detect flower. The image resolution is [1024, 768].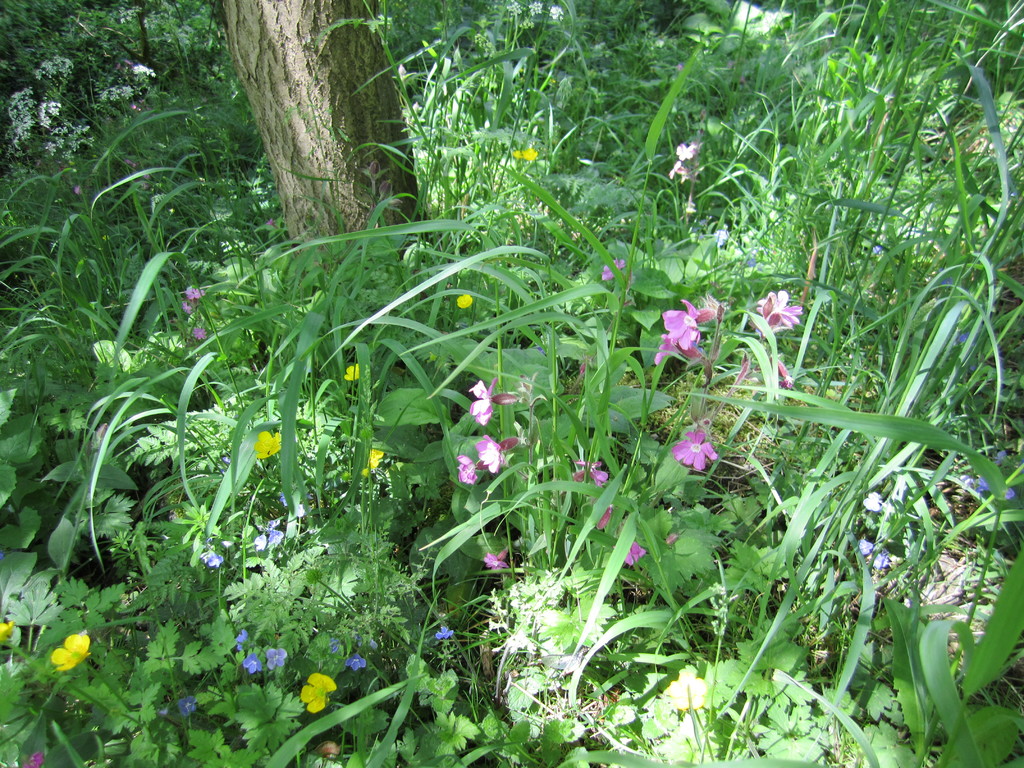
(618,543,648,568).
